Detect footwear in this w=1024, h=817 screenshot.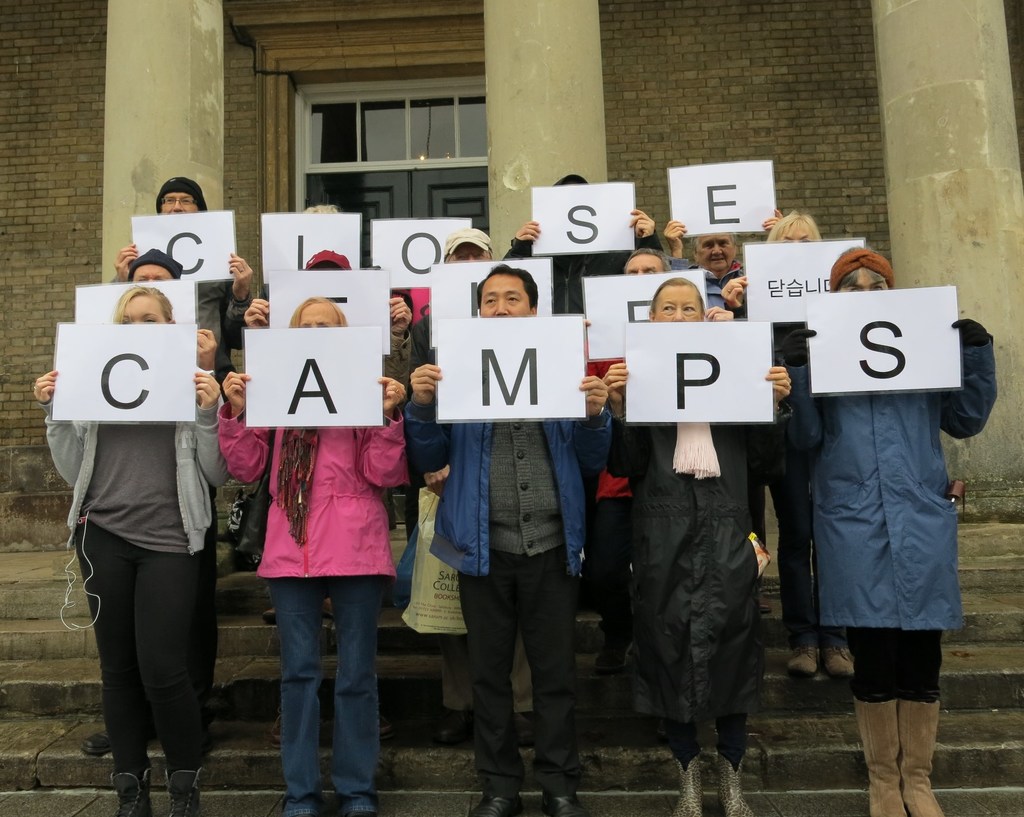
Detection: x1=321 y1=597 x2=331 y2=616.
